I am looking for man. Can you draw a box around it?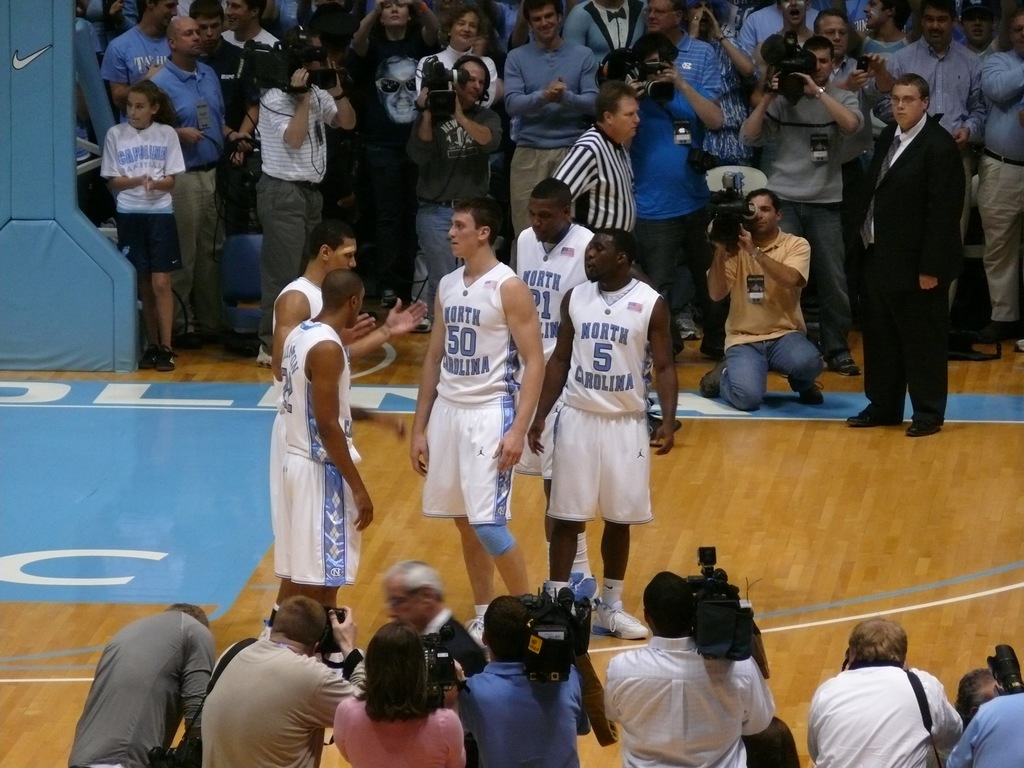
Sure, the bounding box is 411, 195, 547, 637.
